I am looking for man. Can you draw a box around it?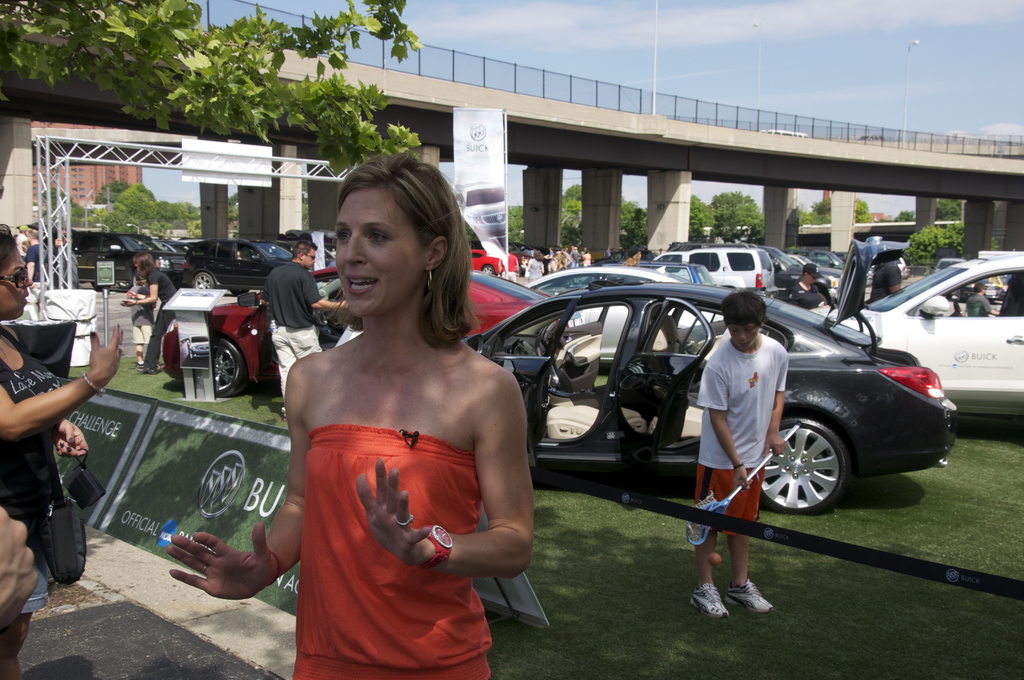
Sure, the bounding box is [20, 227, 49, 283].
